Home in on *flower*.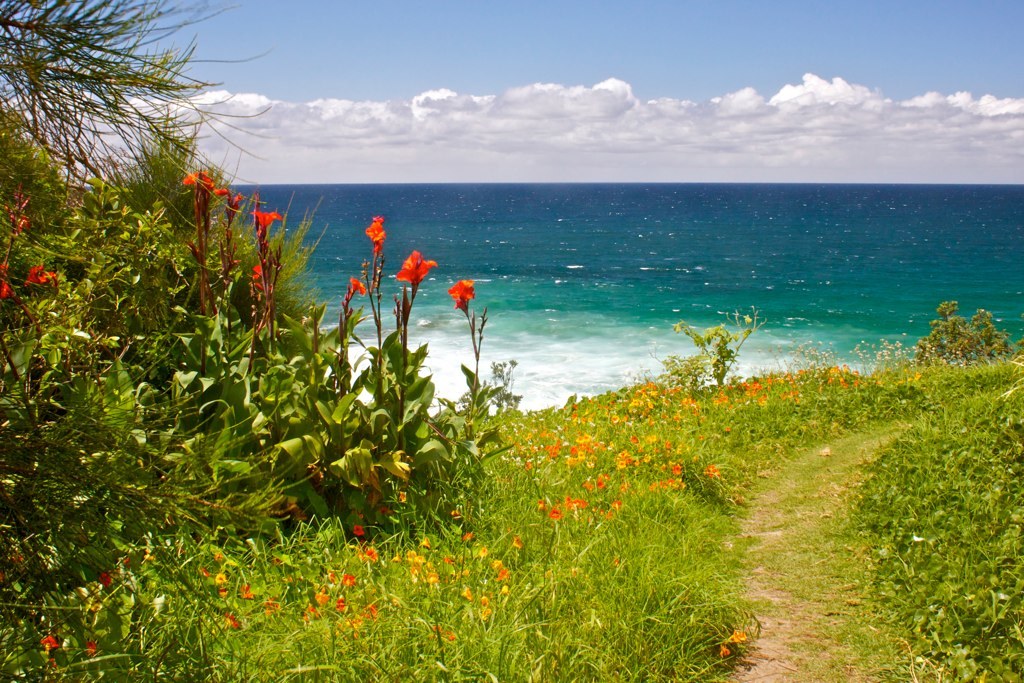
Homed in at crop(613, 558, 620, 568).
